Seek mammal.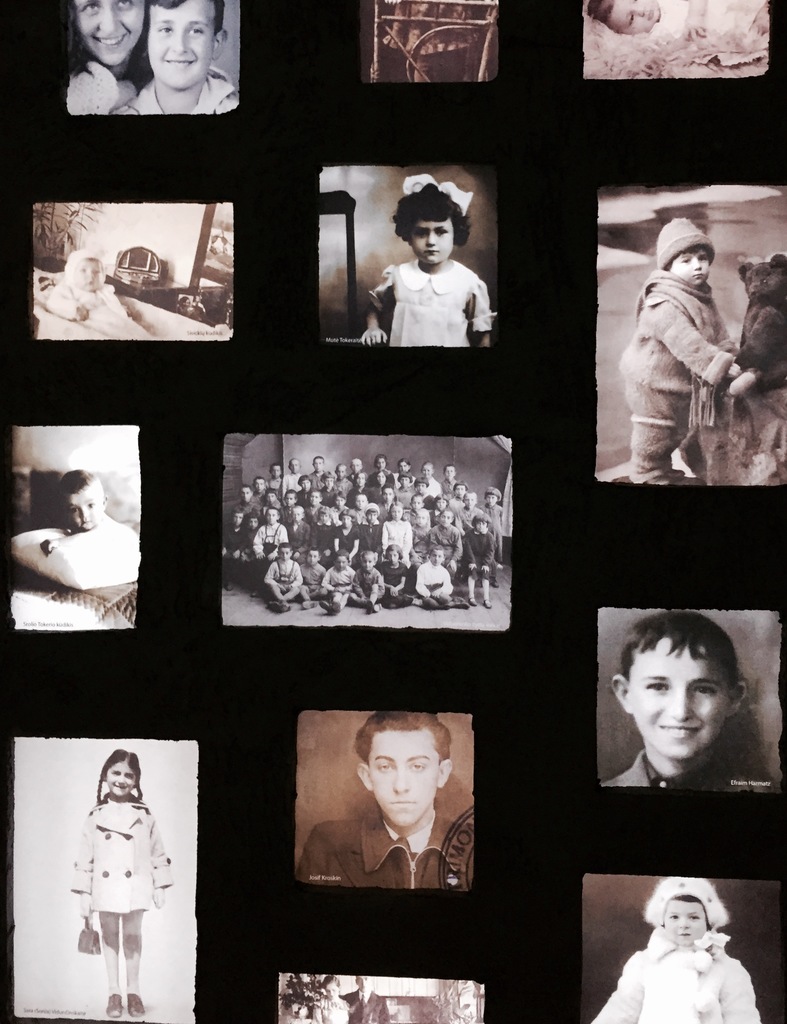
282,486,299,524.
